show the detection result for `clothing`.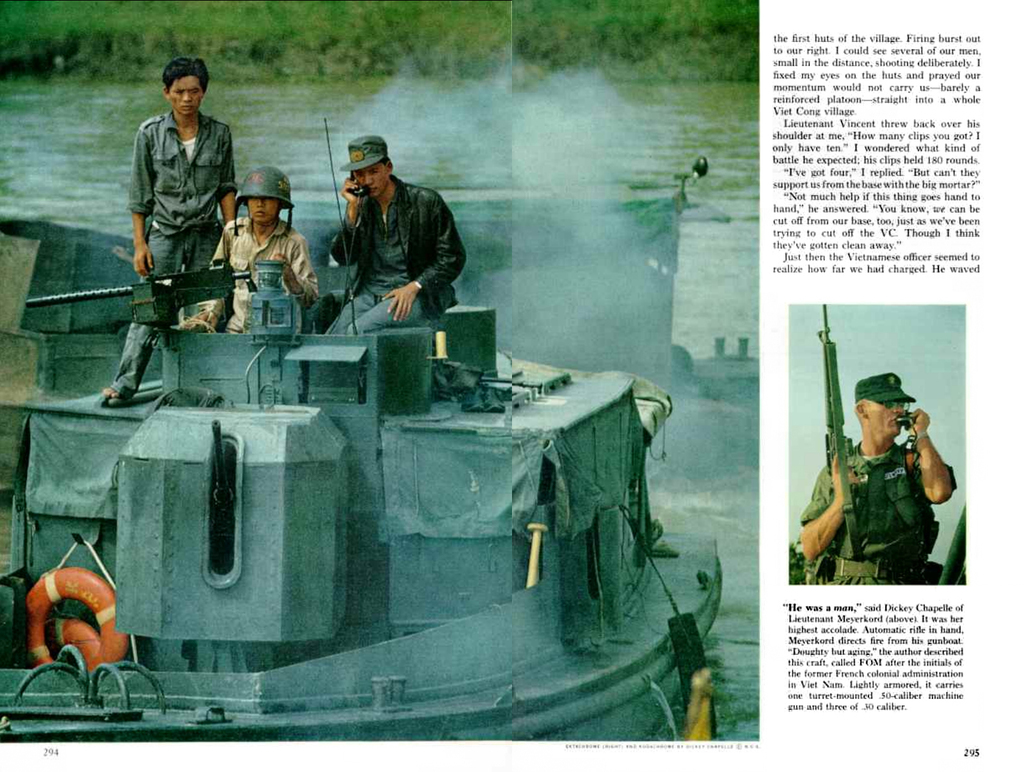
region(193, 213, 308, 337).
